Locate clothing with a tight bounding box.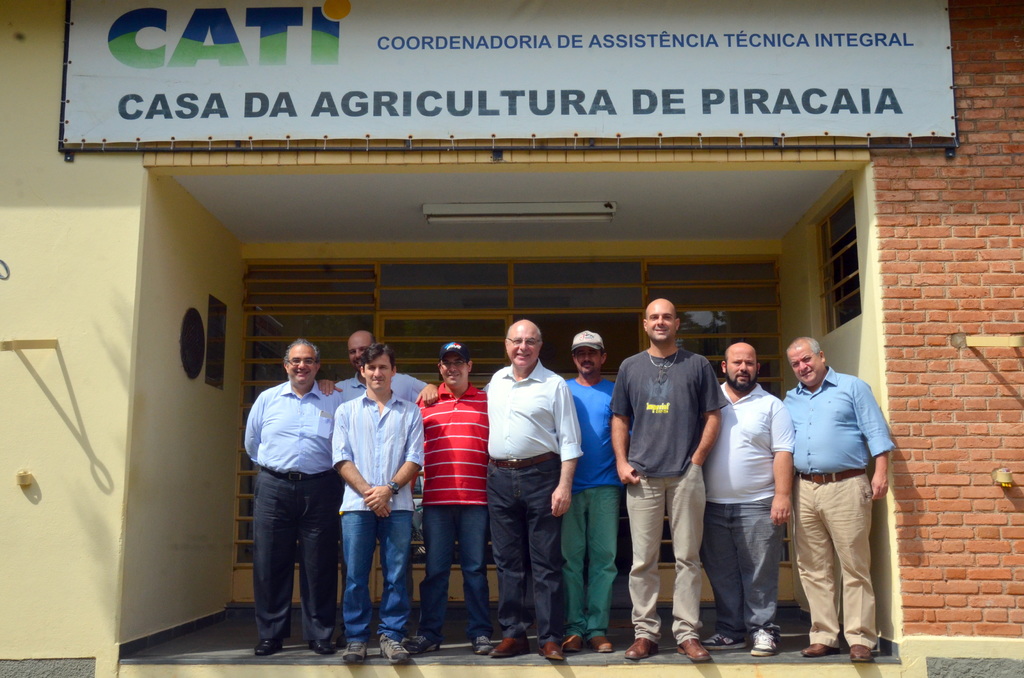
bbox=(702, 381, 794, 633).
